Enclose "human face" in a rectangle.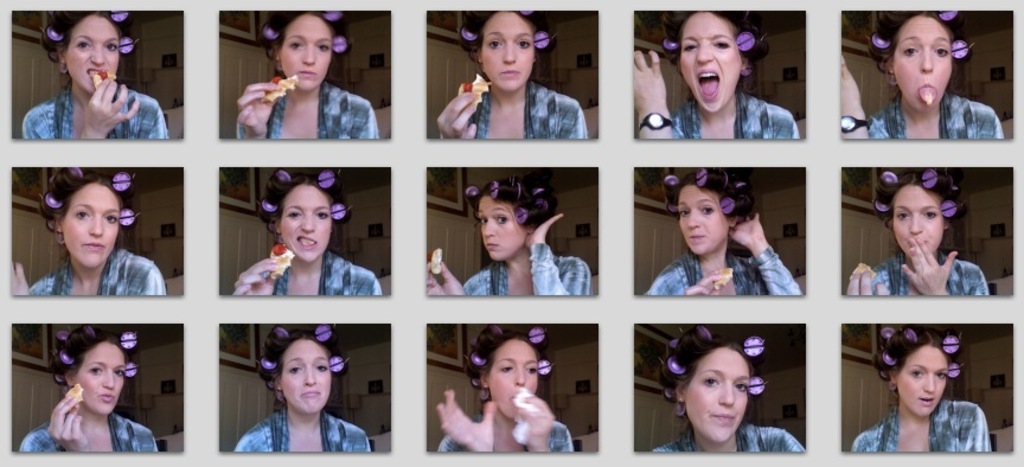
detection(680, 344, 747, 443).
